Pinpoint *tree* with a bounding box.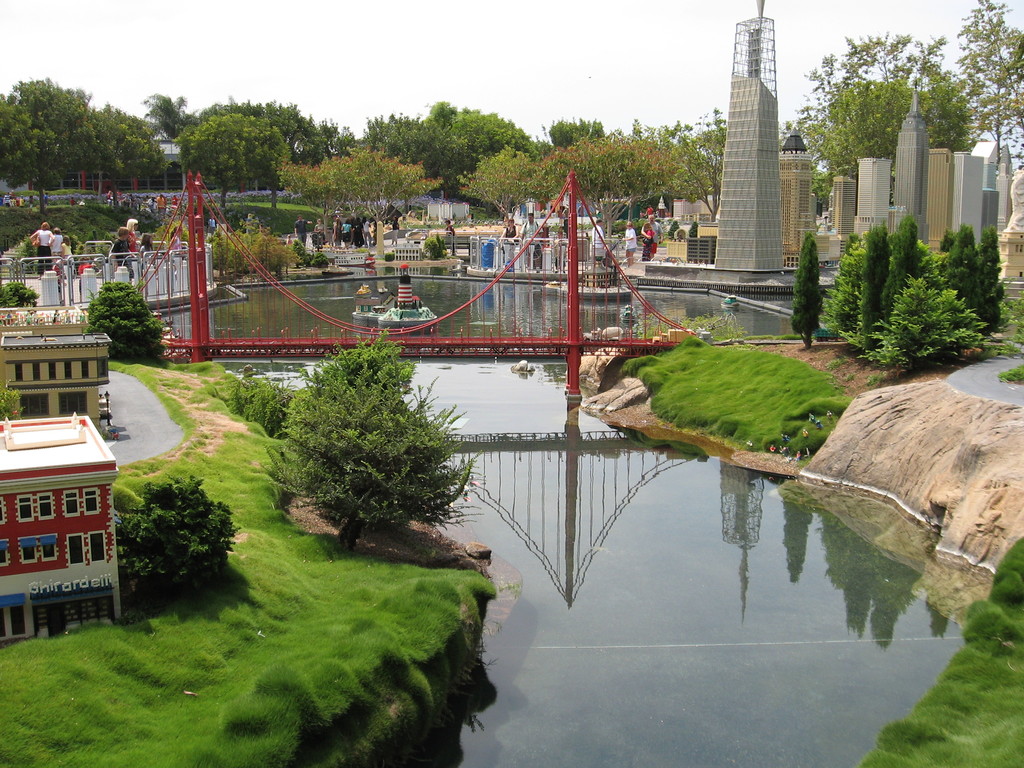
300 159 448 246.
